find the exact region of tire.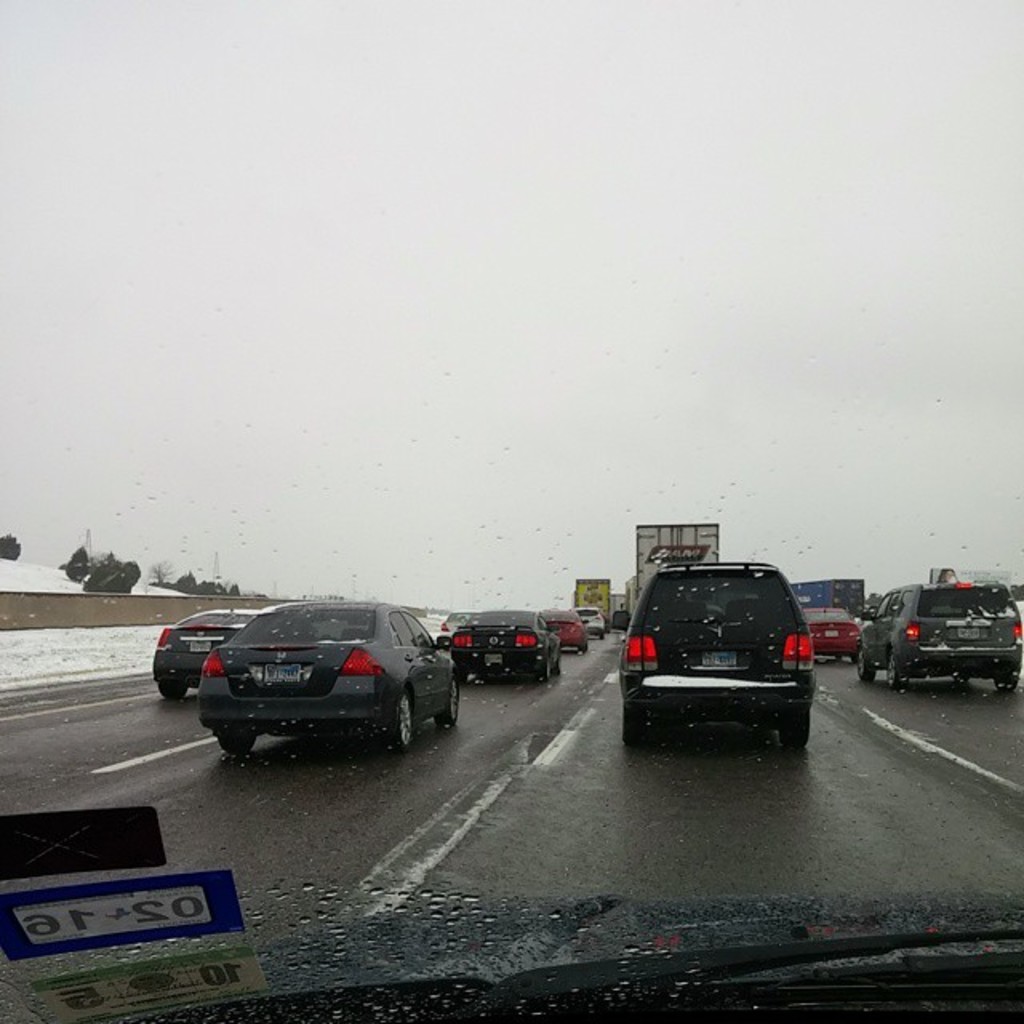
Exact region: locate(374, 694, 414, 746).
